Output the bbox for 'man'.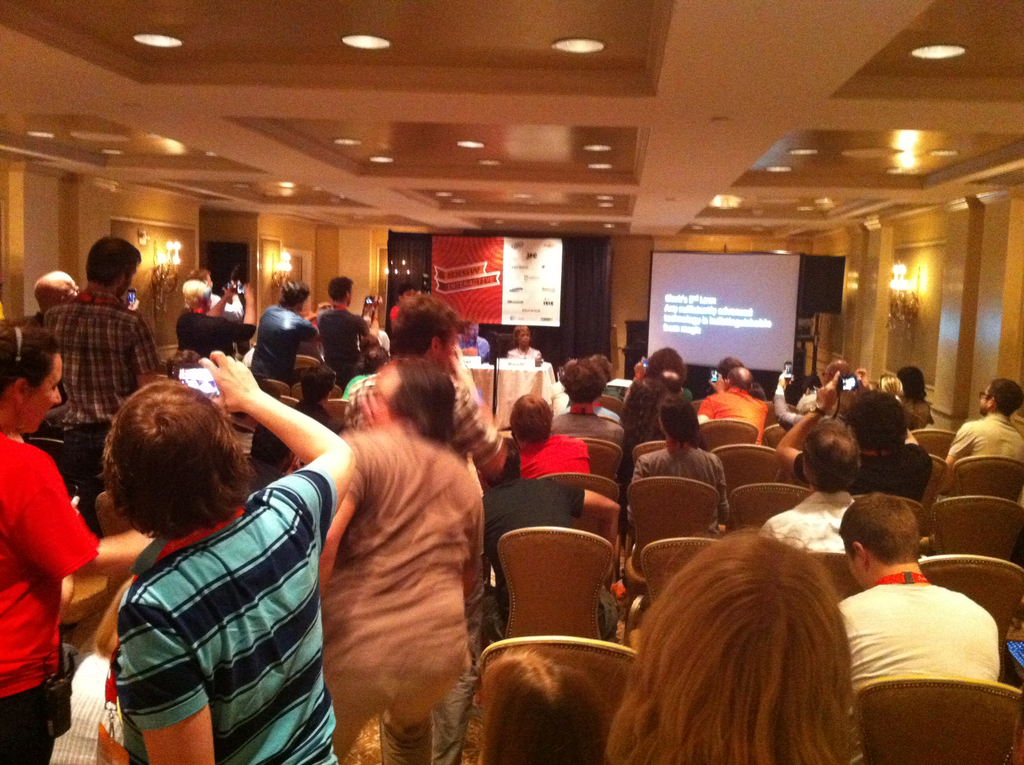
{"x1": 934, "y1": 376, "x2": 1023, "y2": 506}.
